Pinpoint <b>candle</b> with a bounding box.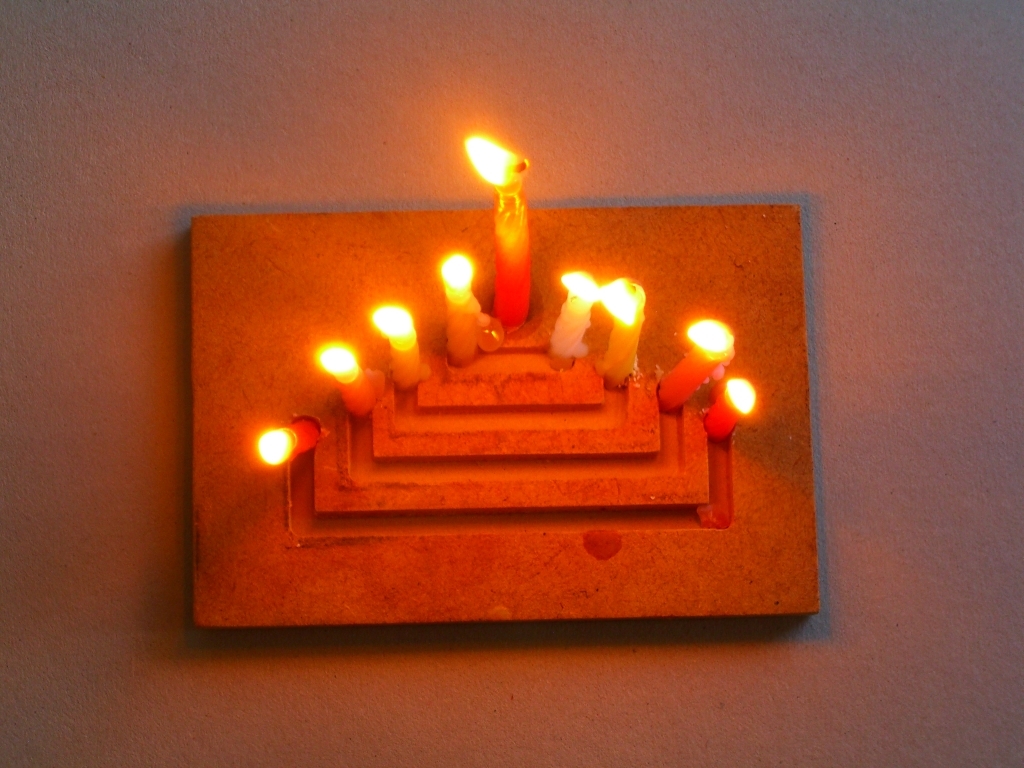
251,412,321,470.
